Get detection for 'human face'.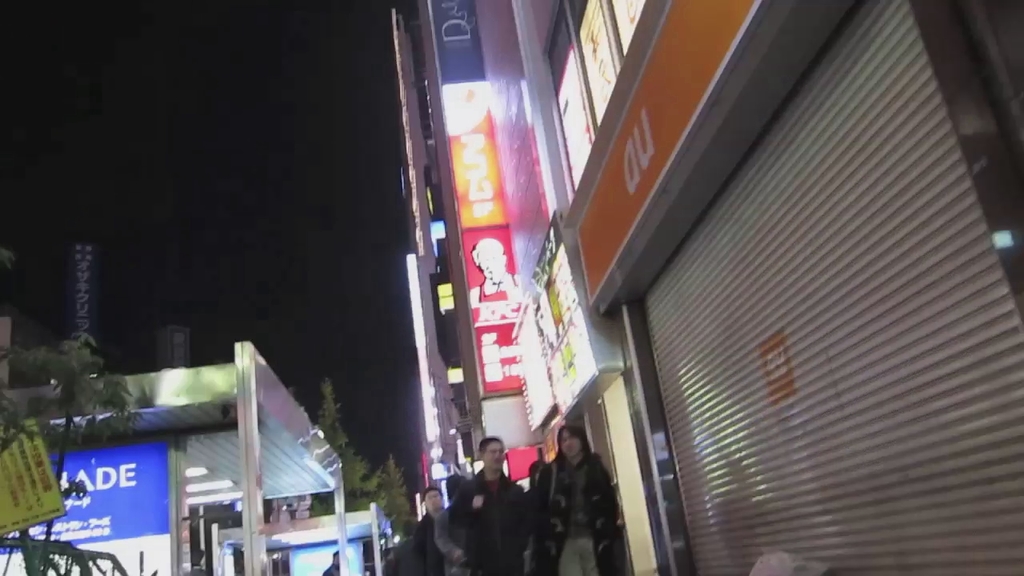
Detection: 482,442,504,474.
